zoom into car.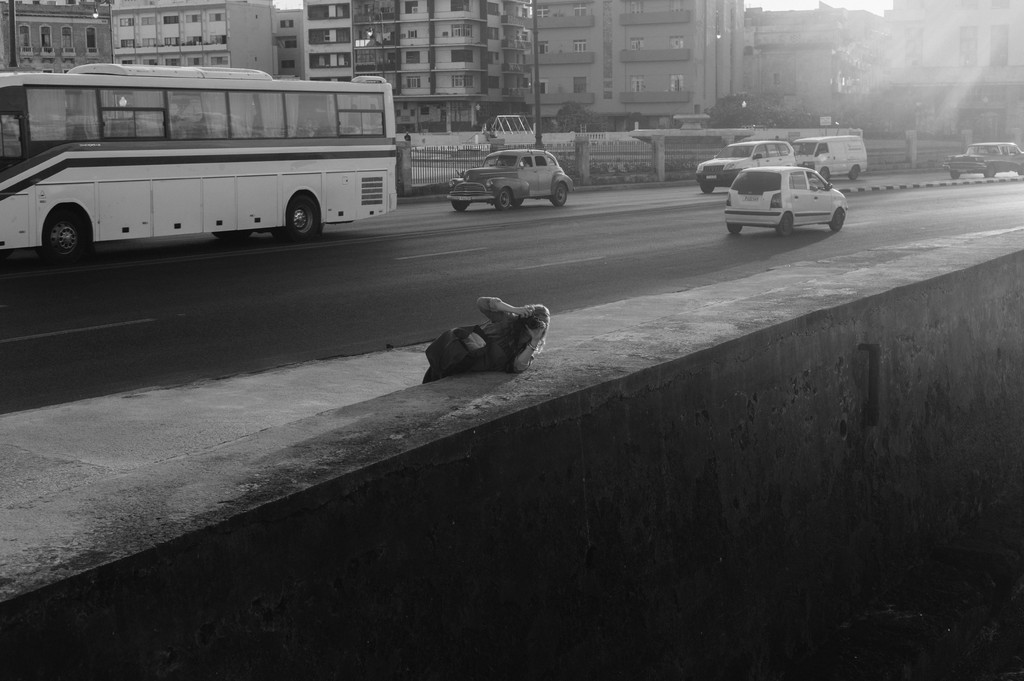
Zoom target: select_region(698, 141, 803, 192).
